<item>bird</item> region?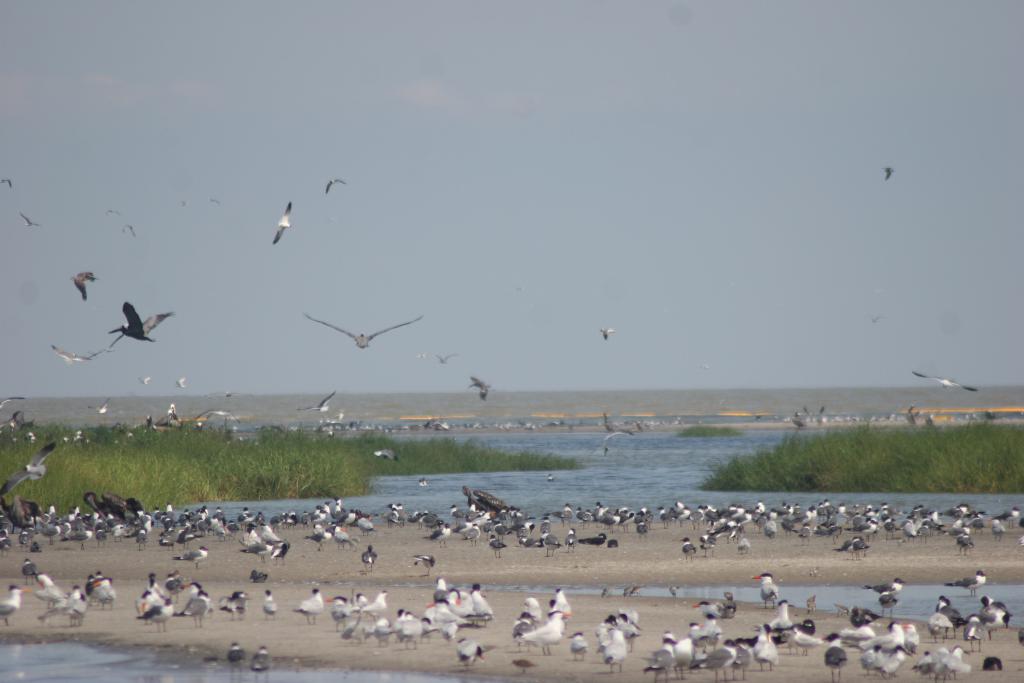
(x1=0, y1=176, x2=15, y2=190)
